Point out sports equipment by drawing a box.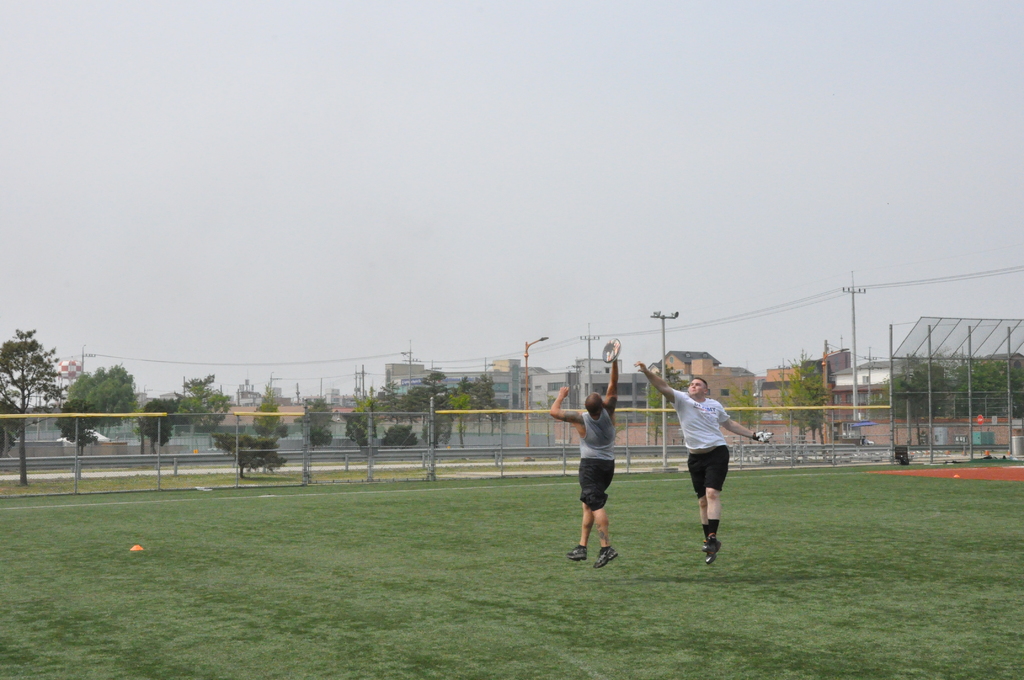
[left=601, top=339, right=622, bottom=367].
